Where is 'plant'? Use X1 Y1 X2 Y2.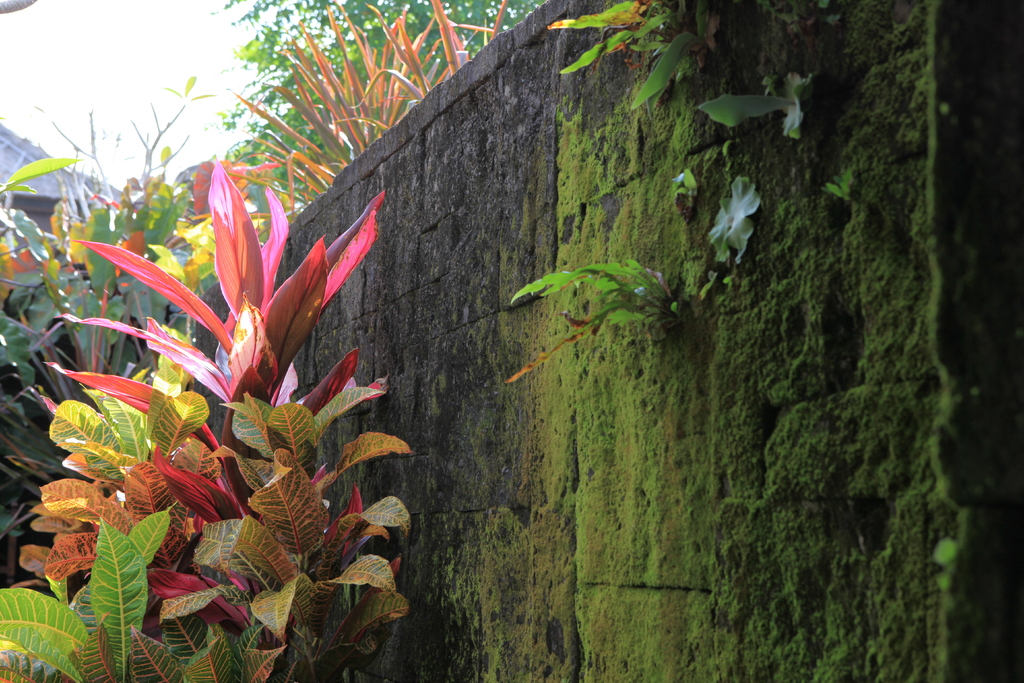
0 506 280 682.
